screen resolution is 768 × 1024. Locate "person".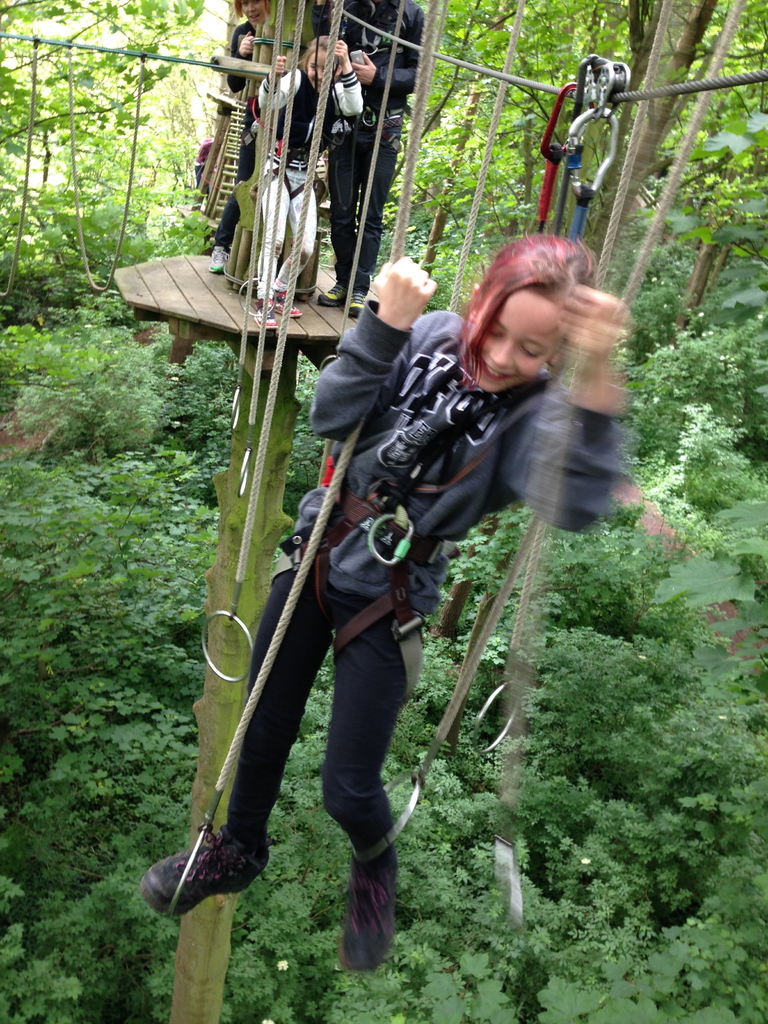
Rect(205, 0, 292, 276).
